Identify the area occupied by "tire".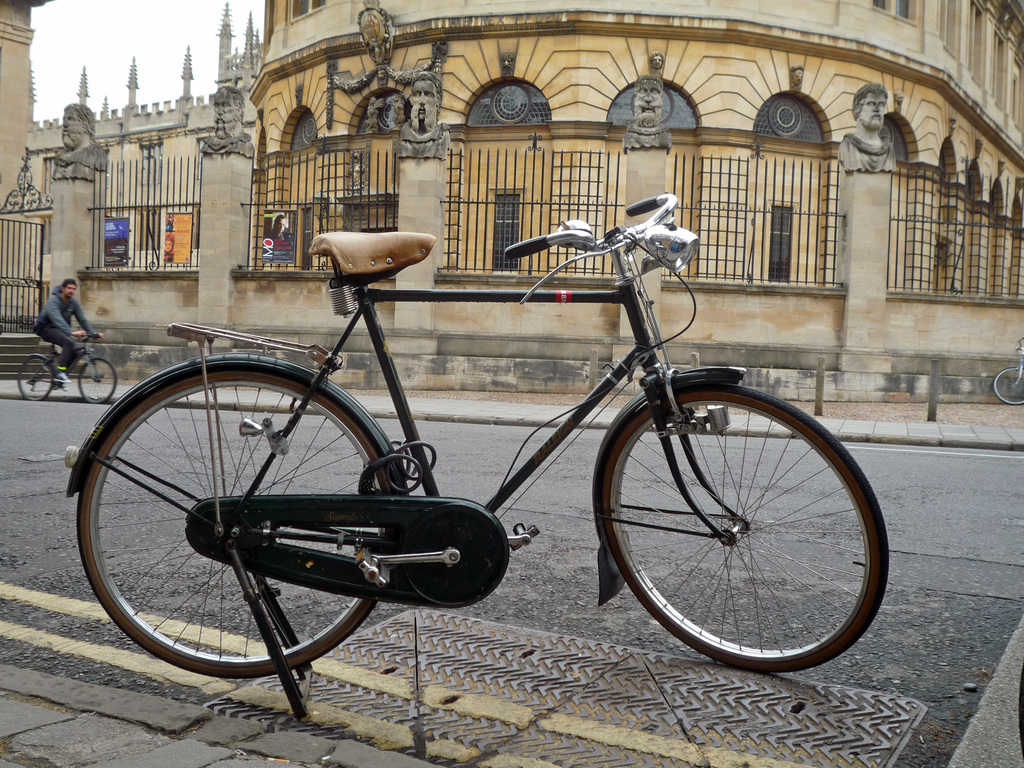
Area: (17,353,57,403).
